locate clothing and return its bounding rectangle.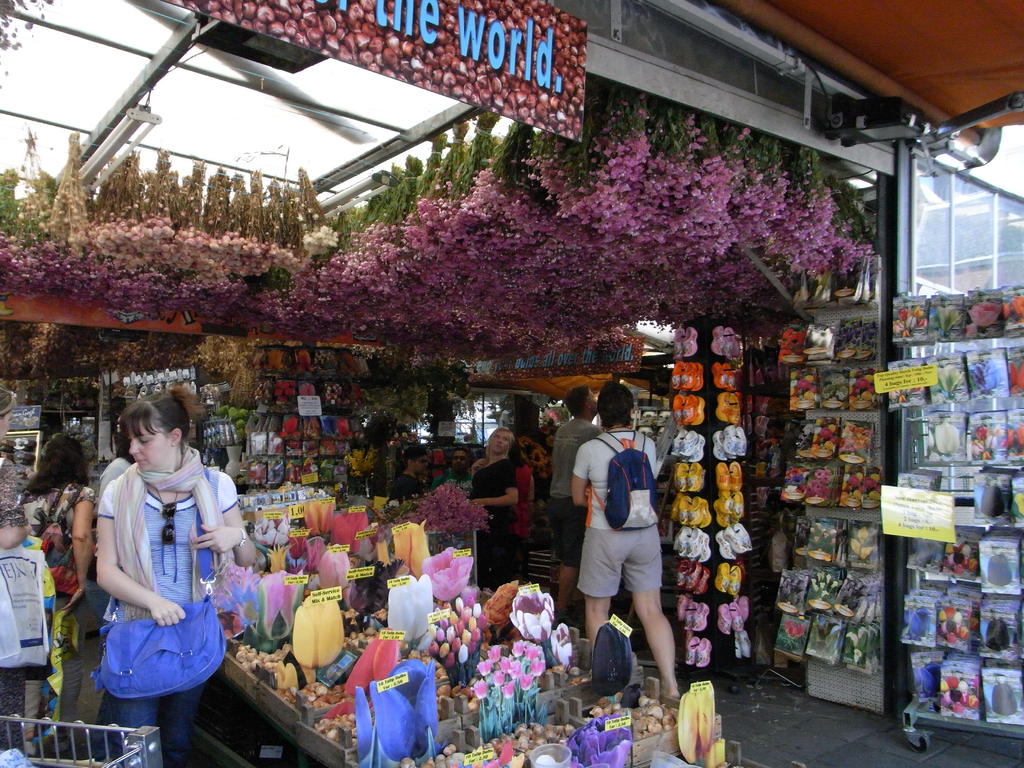
[573, 431, 666, 595].
